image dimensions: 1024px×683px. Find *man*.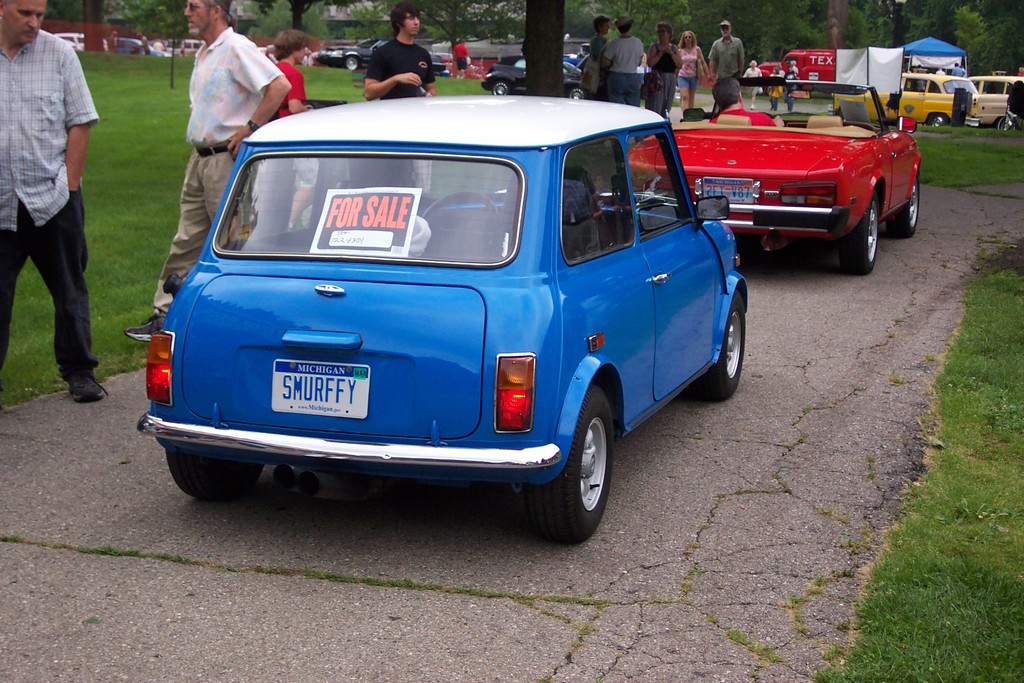
detection(708, 72, 785, 127).
